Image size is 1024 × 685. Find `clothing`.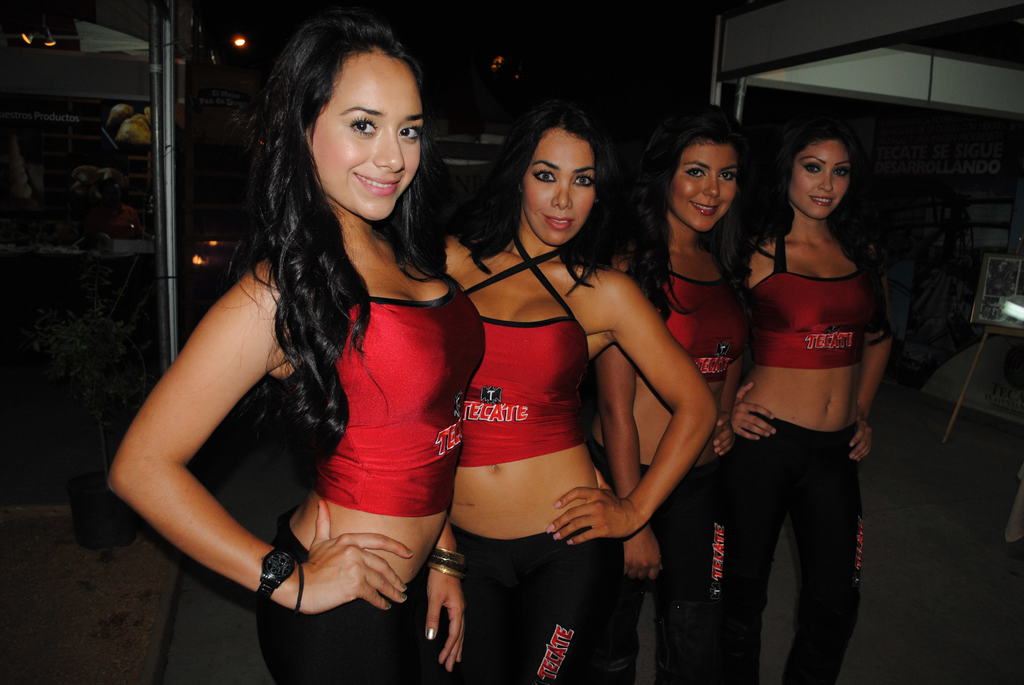
[592,439,723,684].
